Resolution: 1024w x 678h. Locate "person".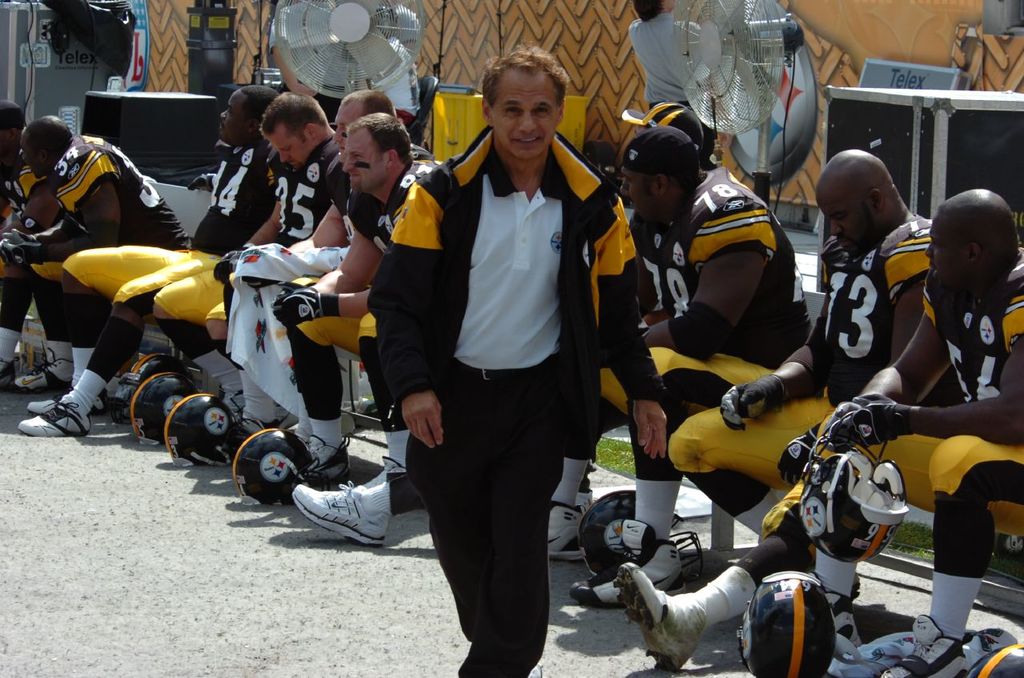
<region>543, 86, 722, 566</region>.
